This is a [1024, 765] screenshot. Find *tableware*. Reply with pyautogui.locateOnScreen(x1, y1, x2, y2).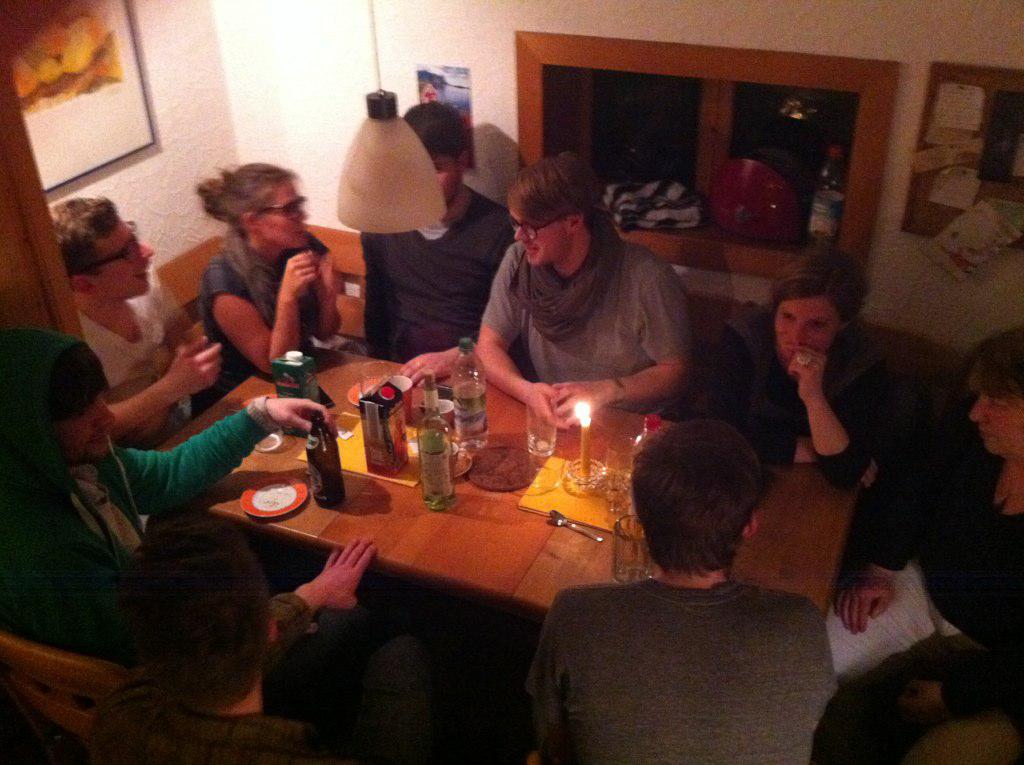
pyautogui.locateOnScreen(616, 517, 652, 582).
